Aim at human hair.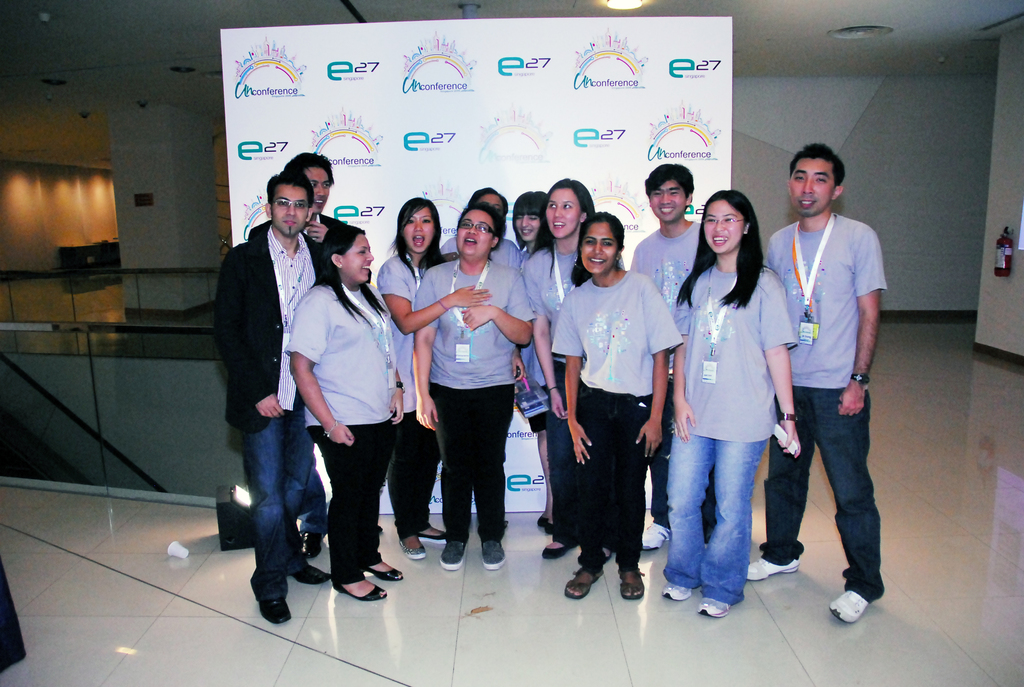
Aimed at [320, 226, 391, 329].
